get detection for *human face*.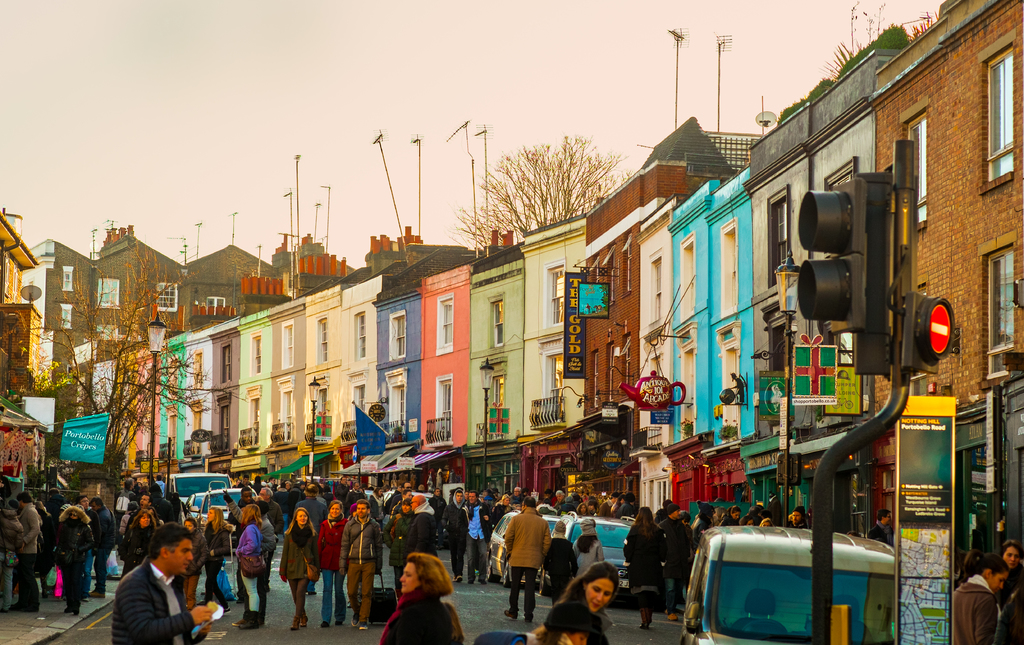
Detection: [260,489,266,499].
